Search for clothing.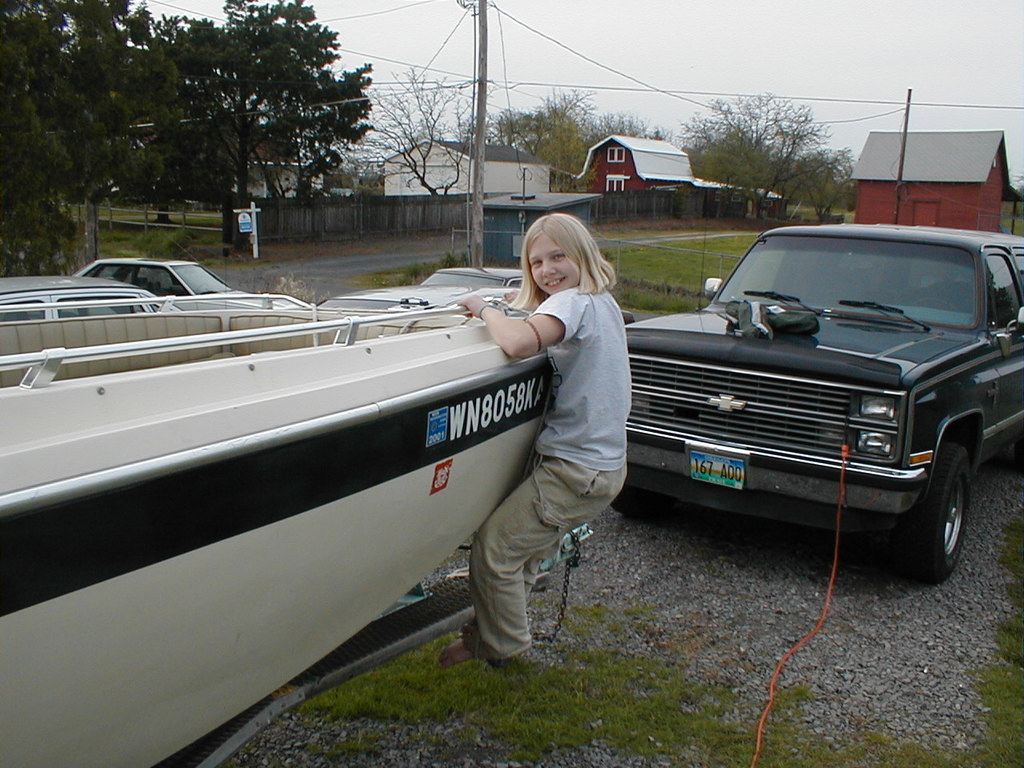
Found at <region>484, 196, 650, 601</region>.
